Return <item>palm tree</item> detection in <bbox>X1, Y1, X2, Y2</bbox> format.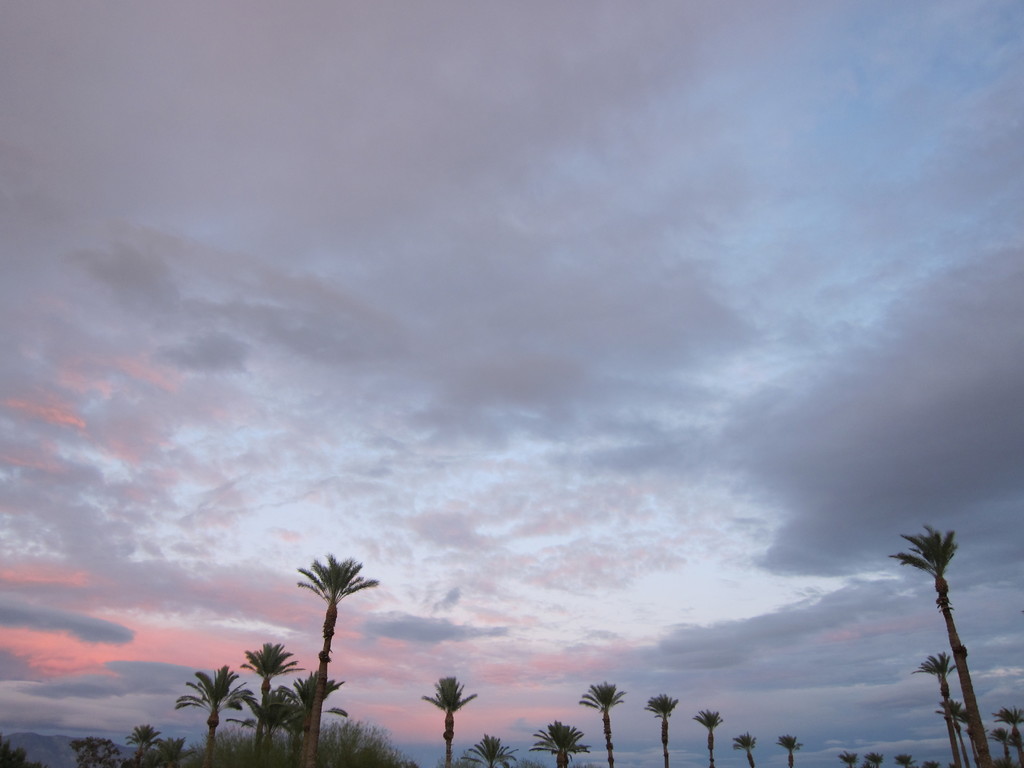
<bbox>189, 662, 240, 758</bbox>.
